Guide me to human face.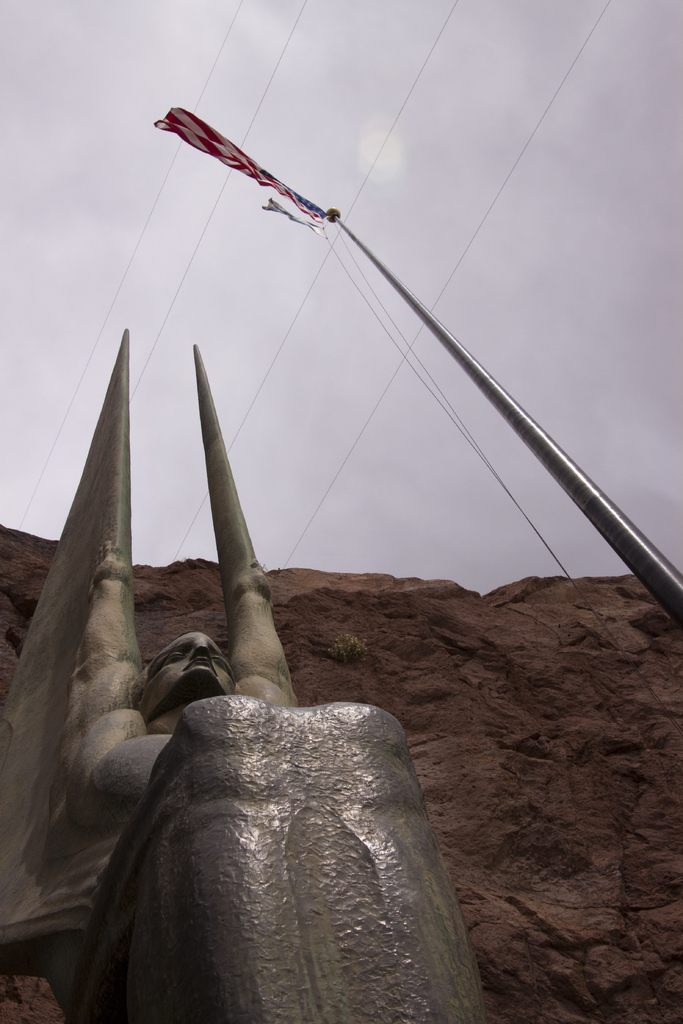
Guidance: bbox(144, 634, 233, 687).
